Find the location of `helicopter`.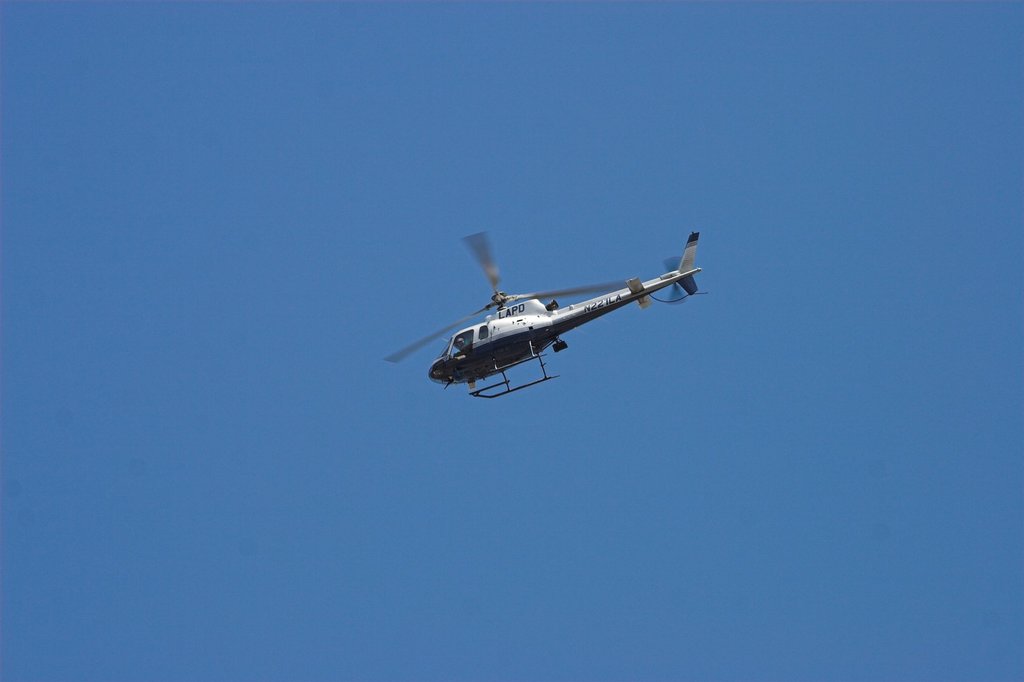
Location: (left=394, top=216, right=731, bottom=408).
